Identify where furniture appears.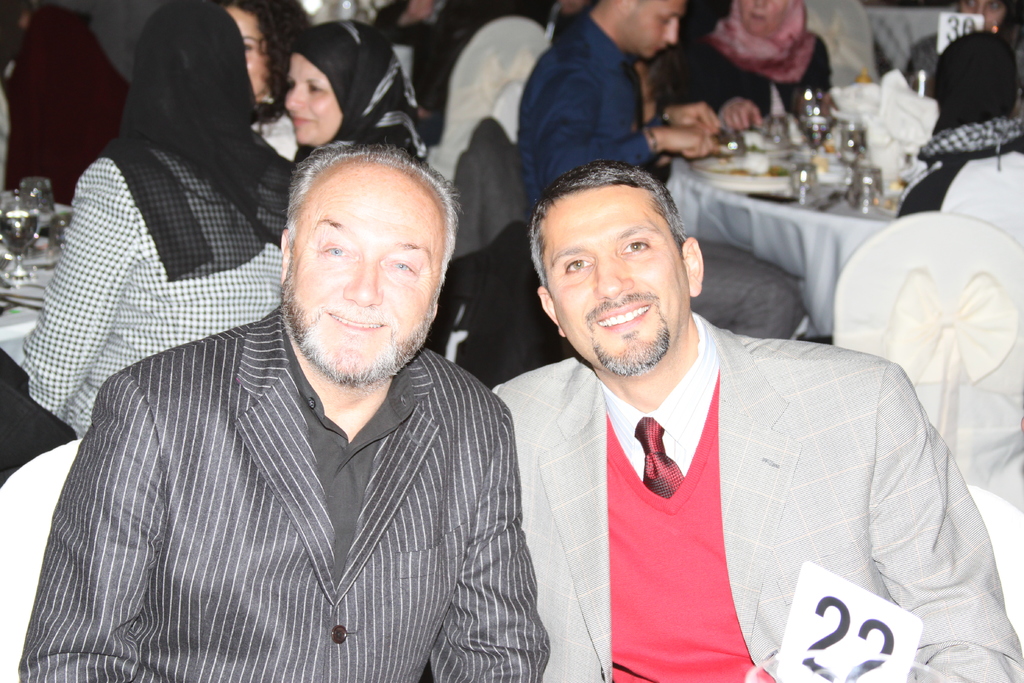
Appears at select_region(0, 201, 69, 362).
